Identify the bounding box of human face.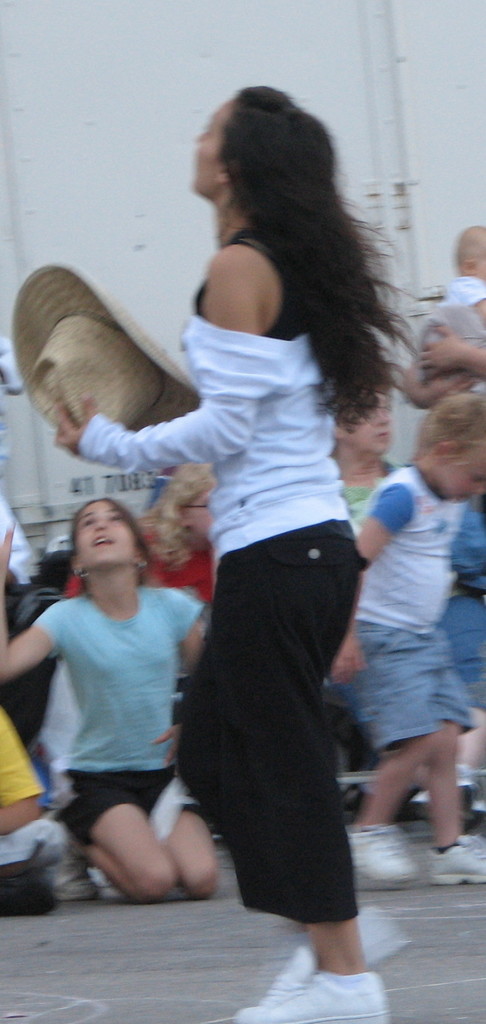
select_region(76, 502, 140, 571).
